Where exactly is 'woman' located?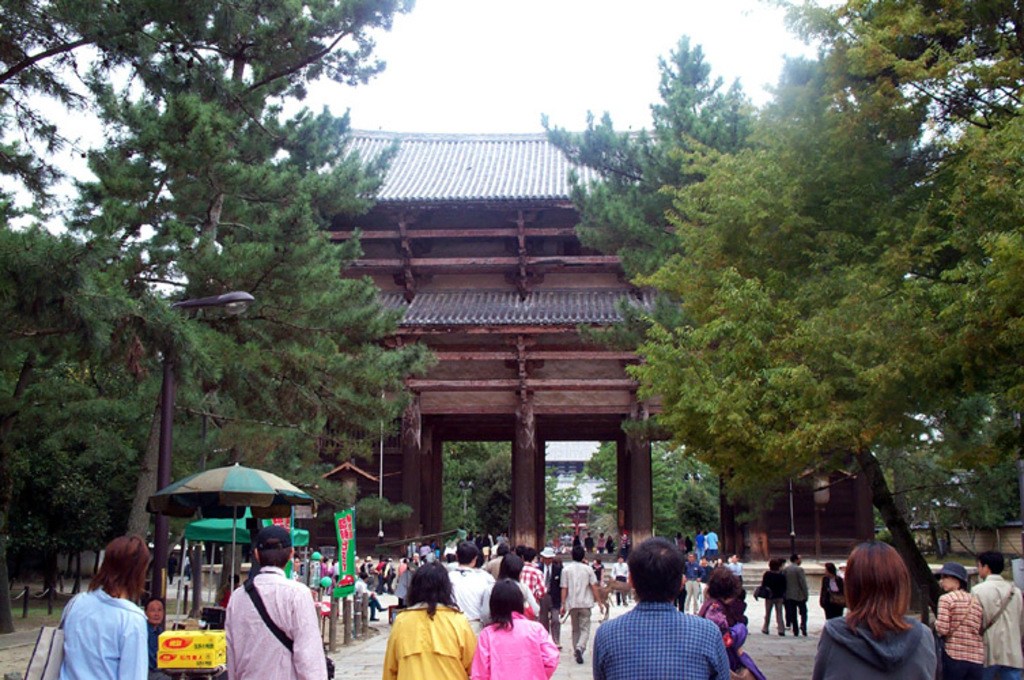
Its bounding box is [930, 559, 985, 679].
